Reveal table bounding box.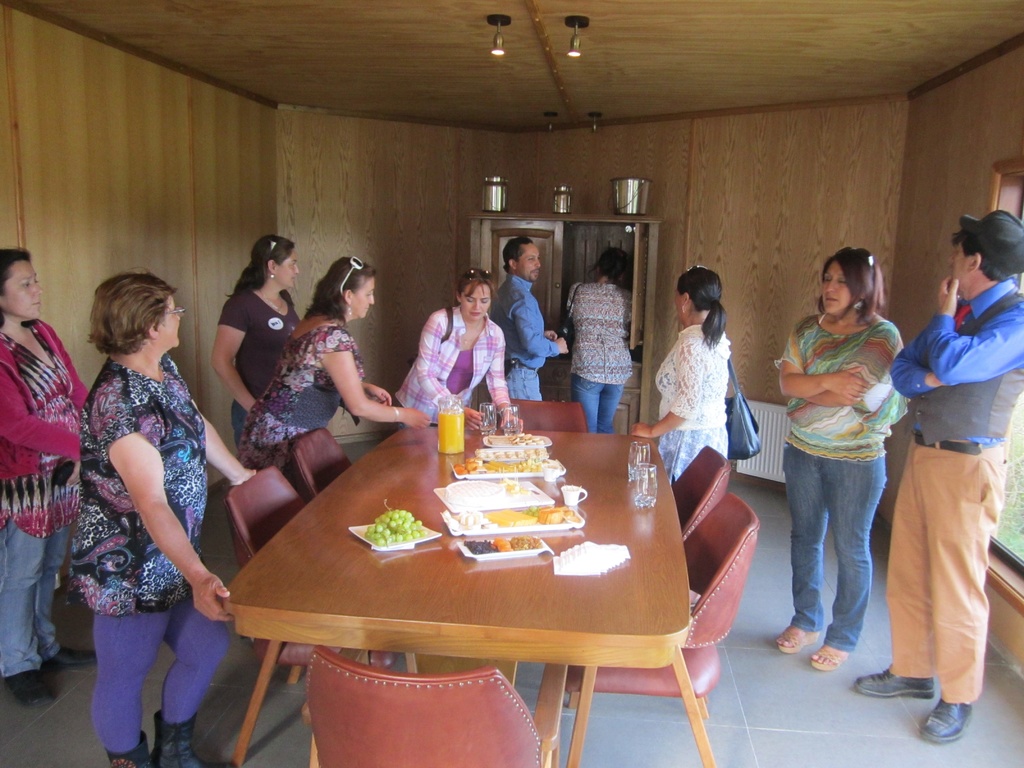
Revealed: bbox=[218, 430, 723, 767].
